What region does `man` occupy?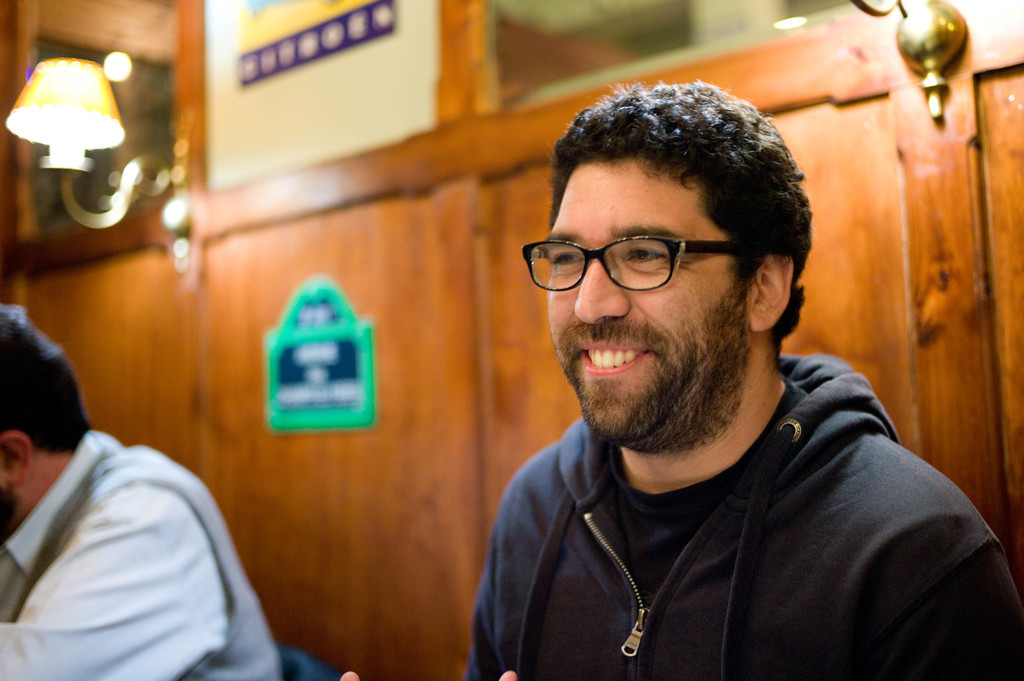
[left=0, top=301, right=283, bottom=680].
